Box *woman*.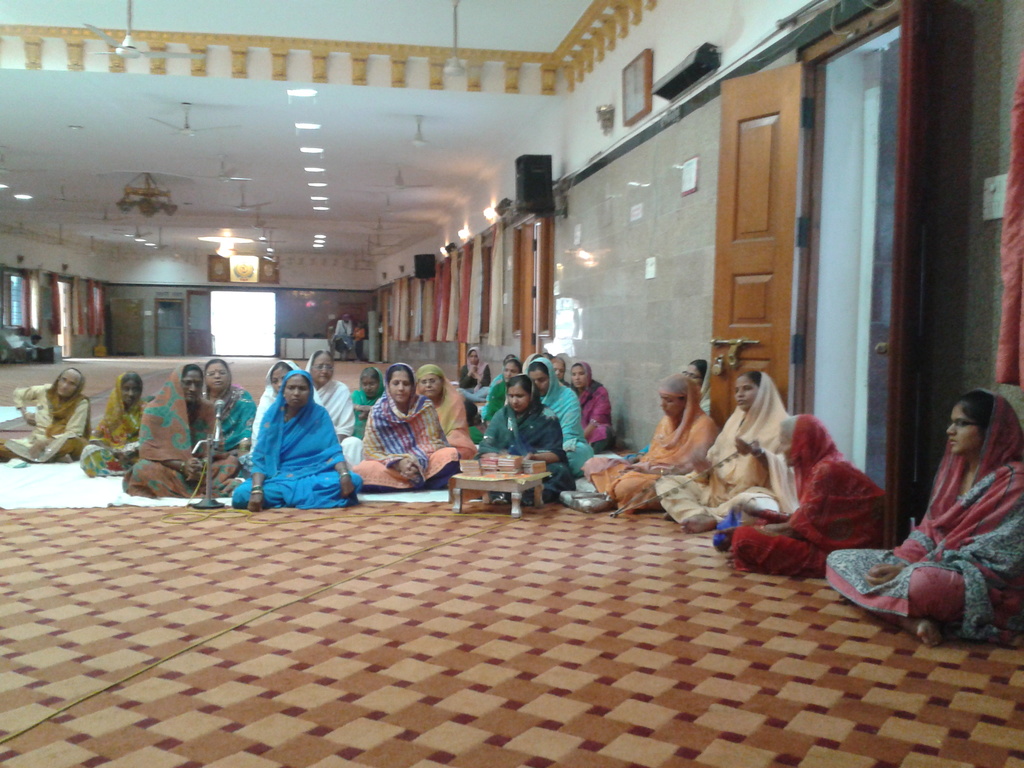
[455, 346, 489, 398].
